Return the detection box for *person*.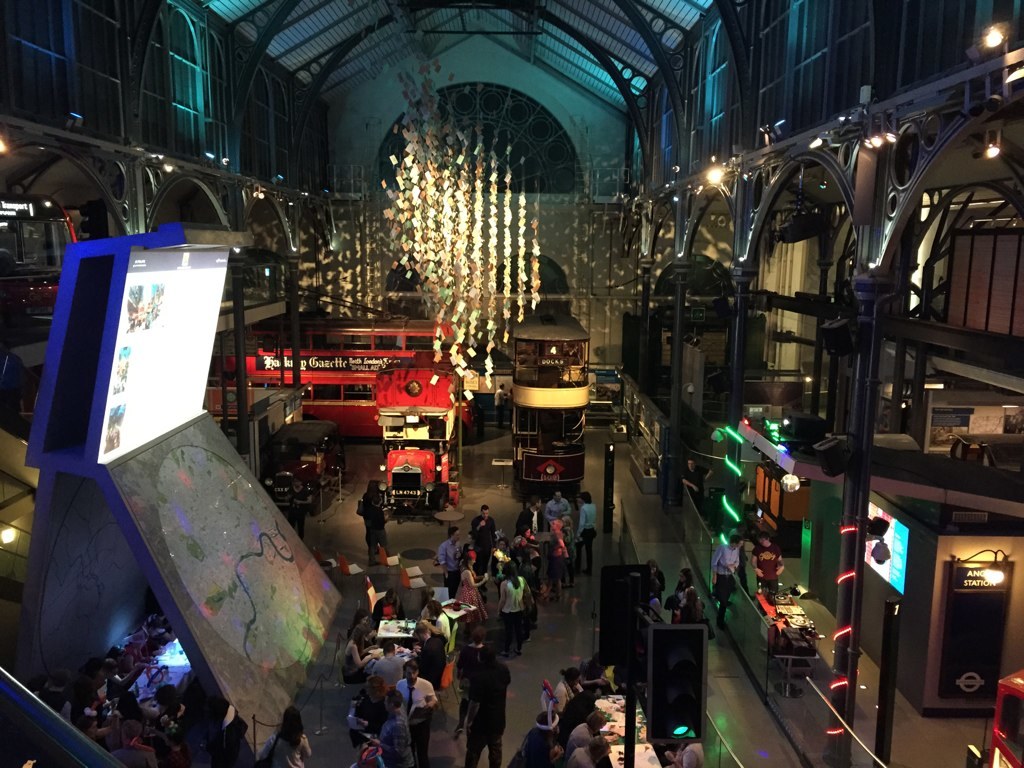
[348, 616, 383, 648].
